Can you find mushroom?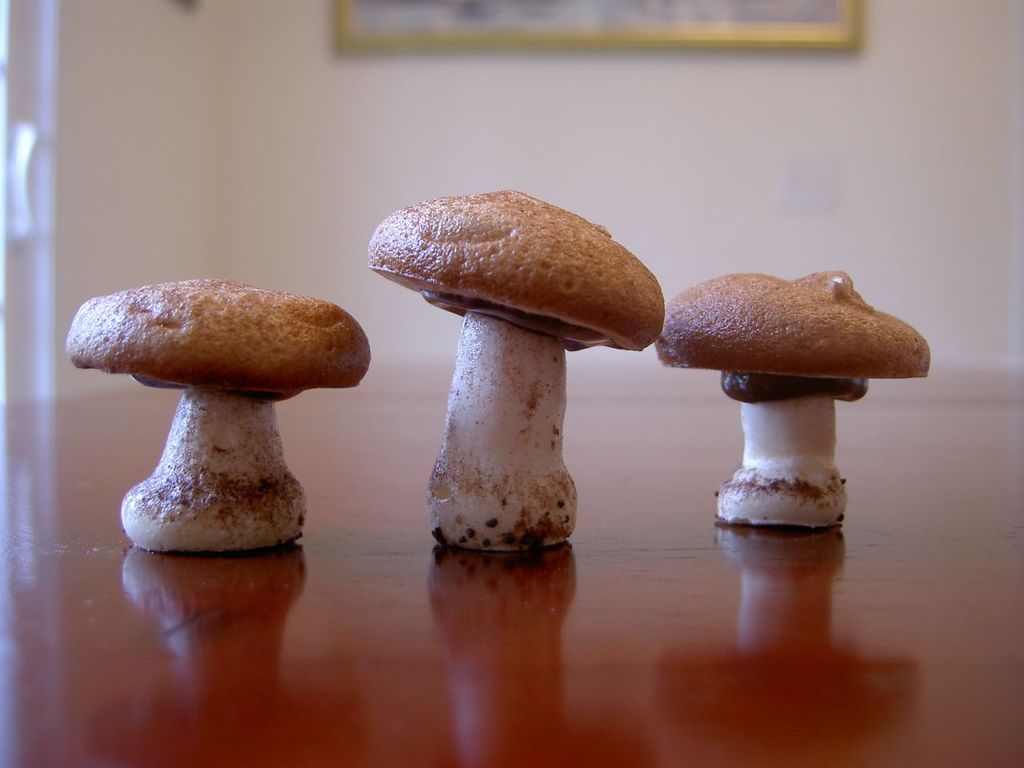
Yes, bounding box: detection(365, 182, 662, 543).
